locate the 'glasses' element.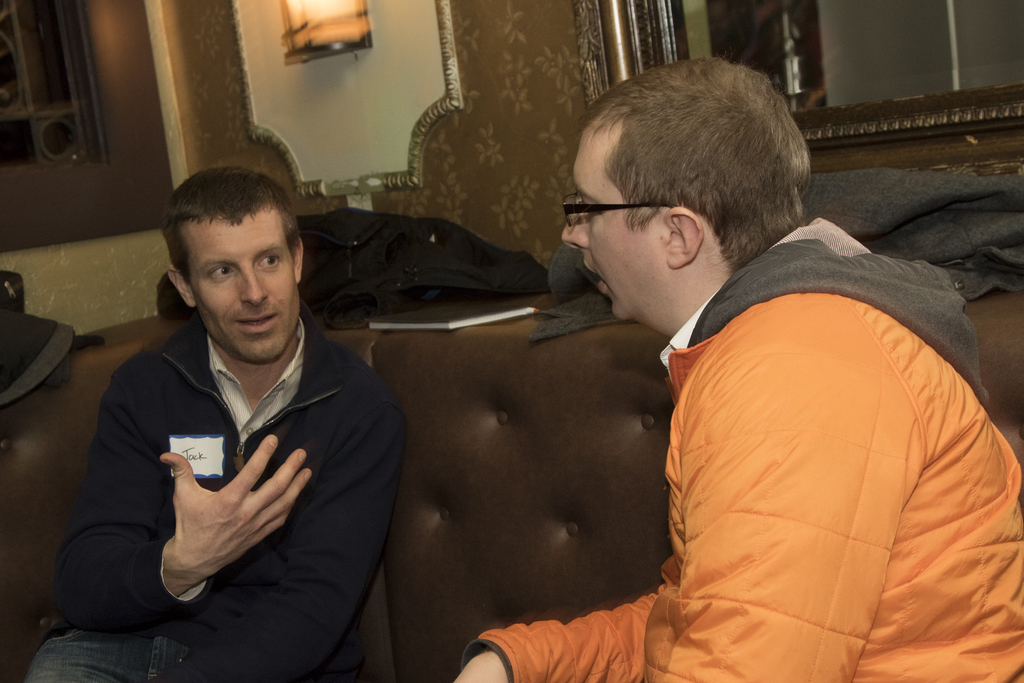
Element bbox: left=559, top=181, right=675, bottom=229.
